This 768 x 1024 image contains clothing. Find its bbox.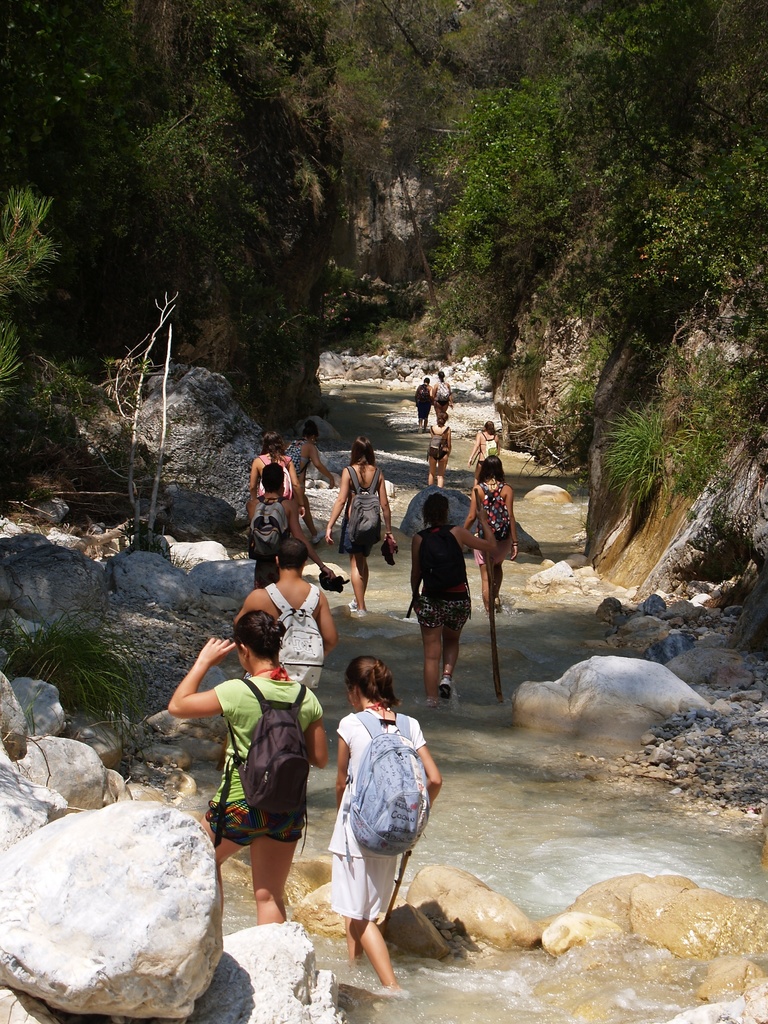
Rect(478, 434, 499, 464).
